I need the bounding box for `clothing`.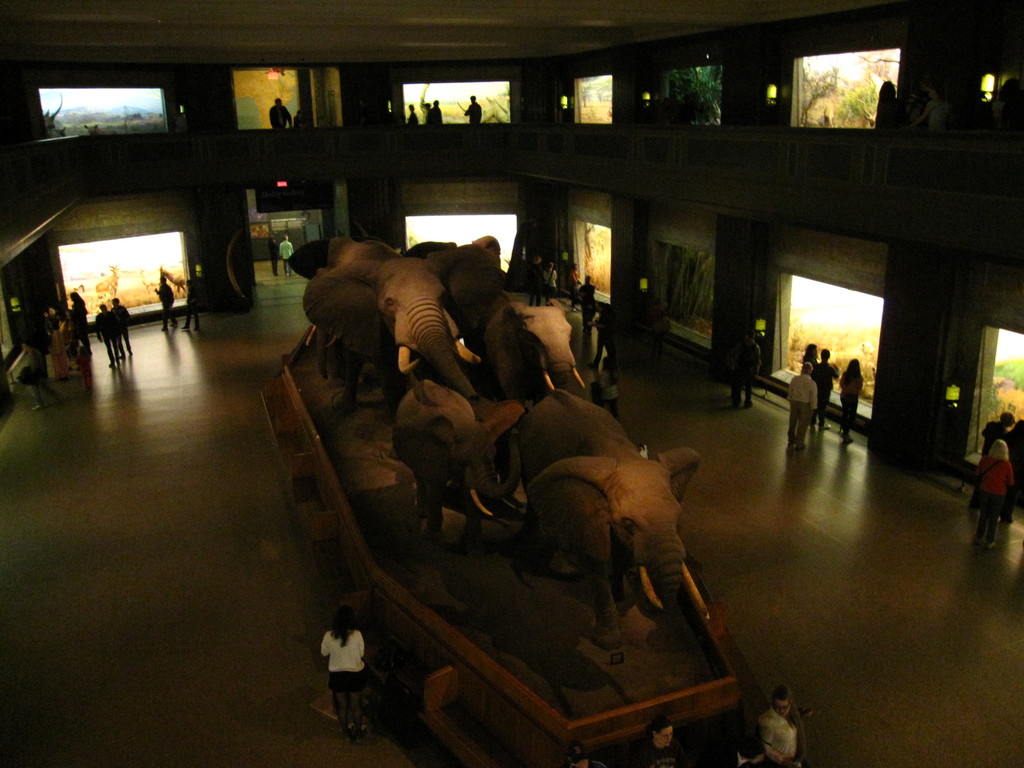
Here it is: box=[788, 378, 816, 445].
